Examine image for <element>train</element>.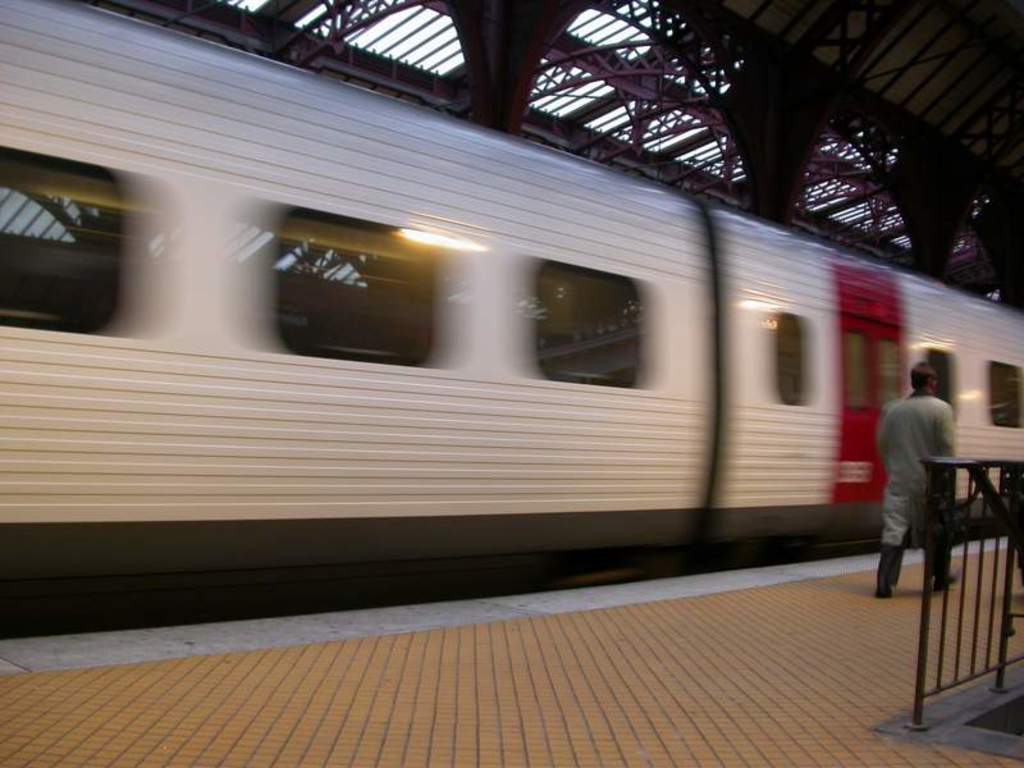
Examination result: select_region(0, 0, 1023, 639).
